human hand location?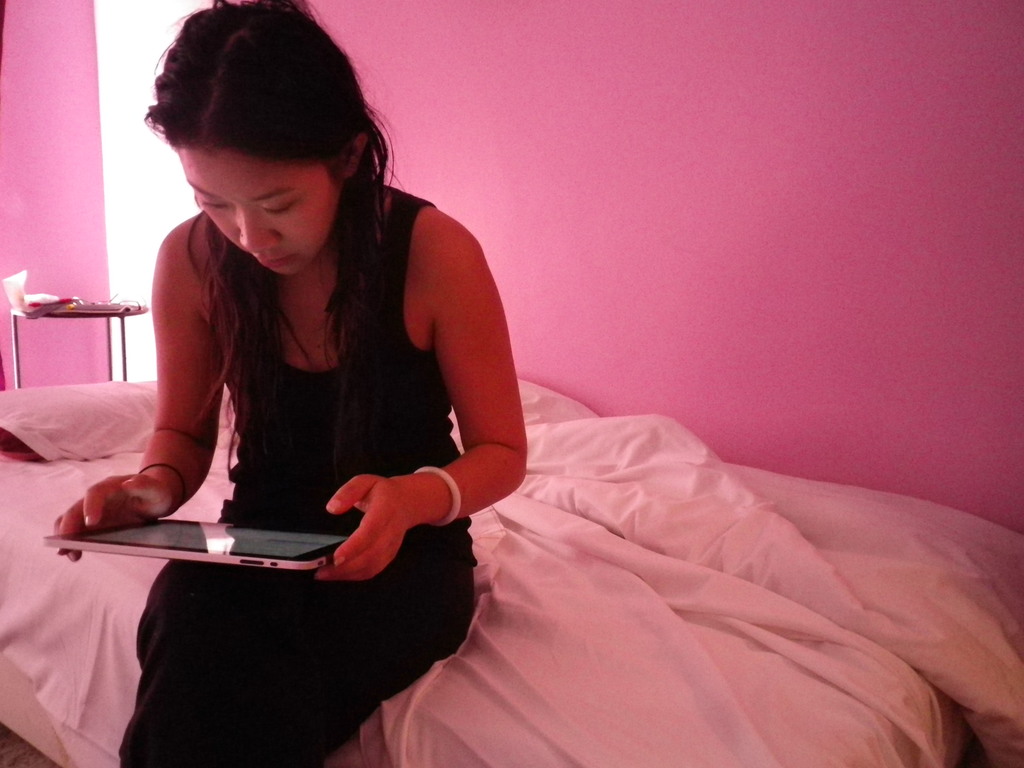
{"left": 51, "top": 472, "right": 174, "bottom": 564}
